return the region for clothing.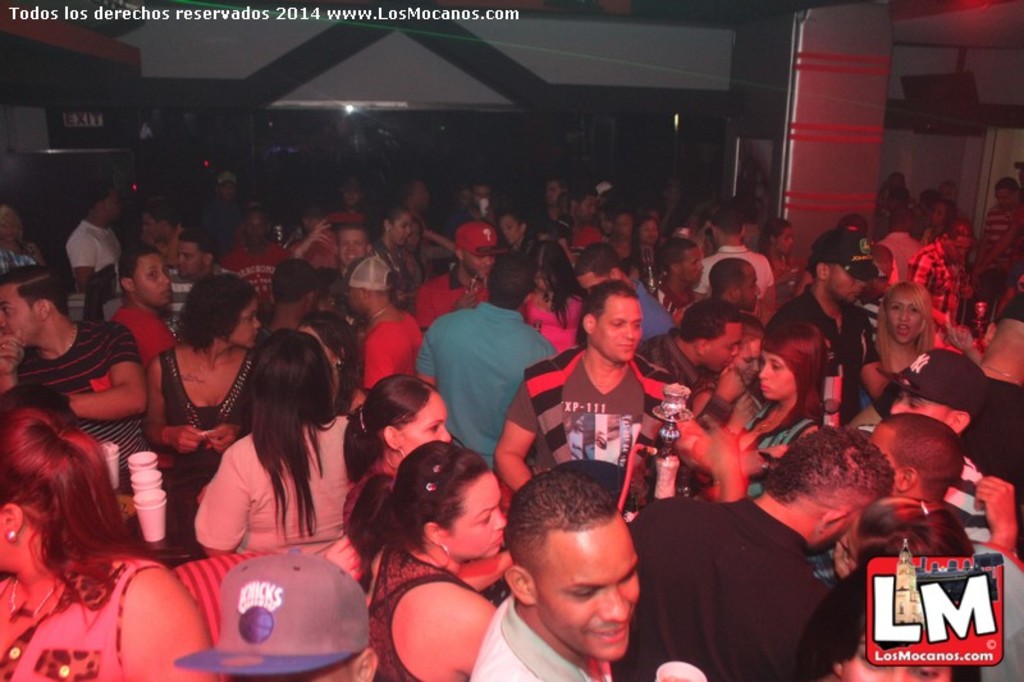
(left=694, top=247, right=773, bottom=335).
